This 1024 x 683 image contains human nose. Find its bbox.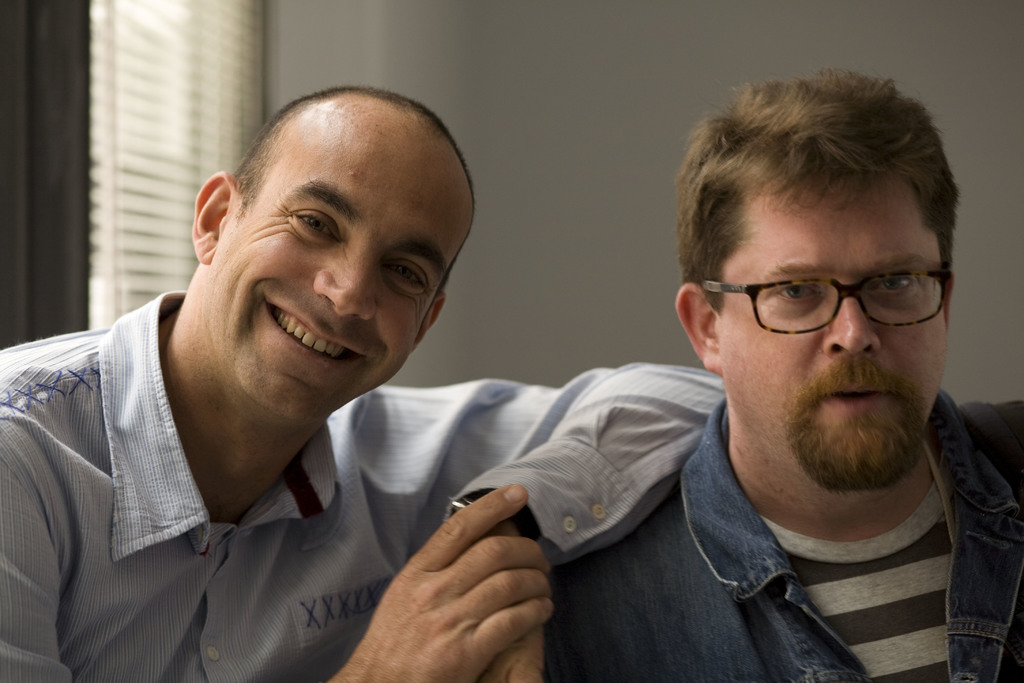
pyautogui.locateOnScreen(826, 303, 885, 357).
